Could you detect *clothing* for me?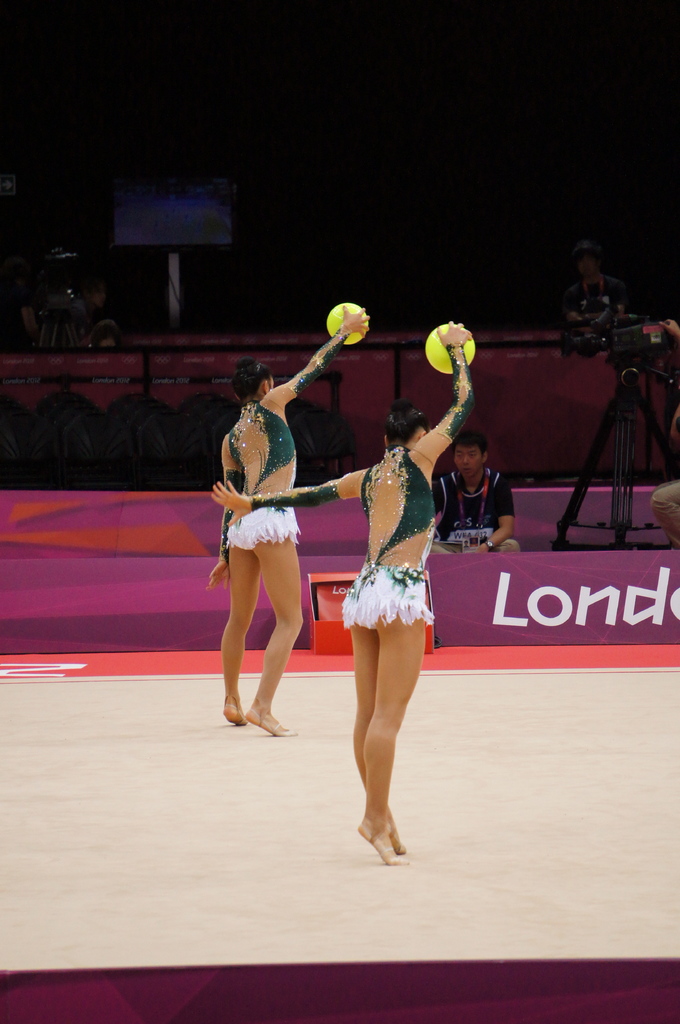
Detection result: crop(431, 466, 519, 555).
